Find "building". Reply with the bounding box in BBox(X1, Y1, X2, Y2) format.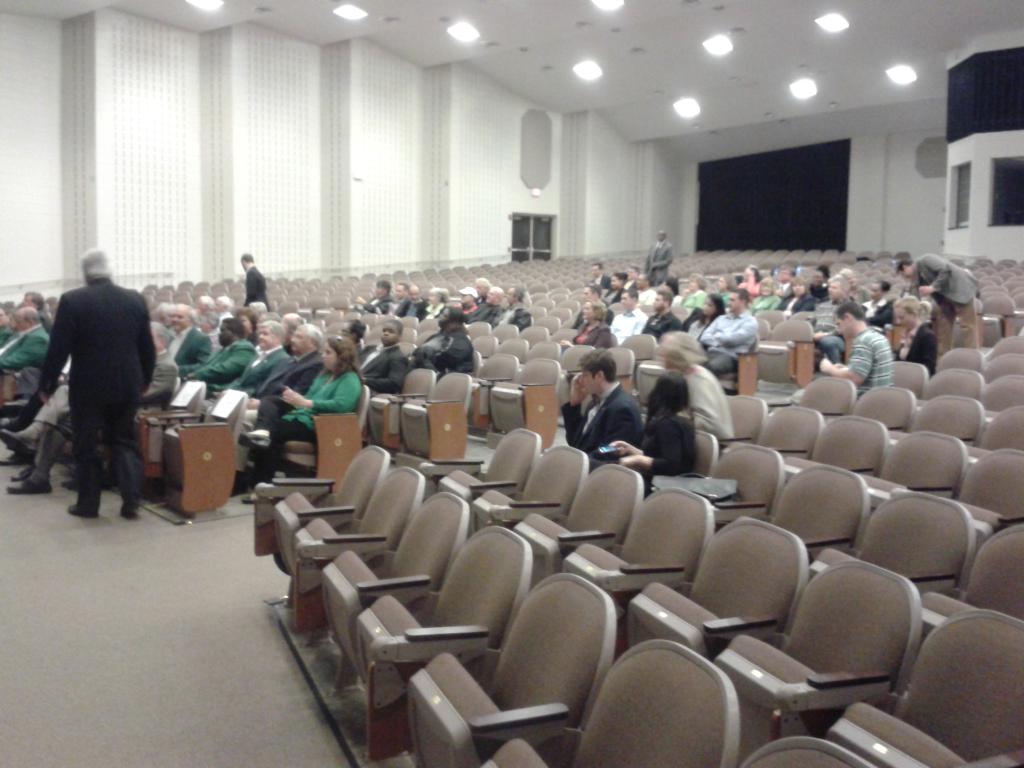
BBox(0, 0, 1023, 767).
